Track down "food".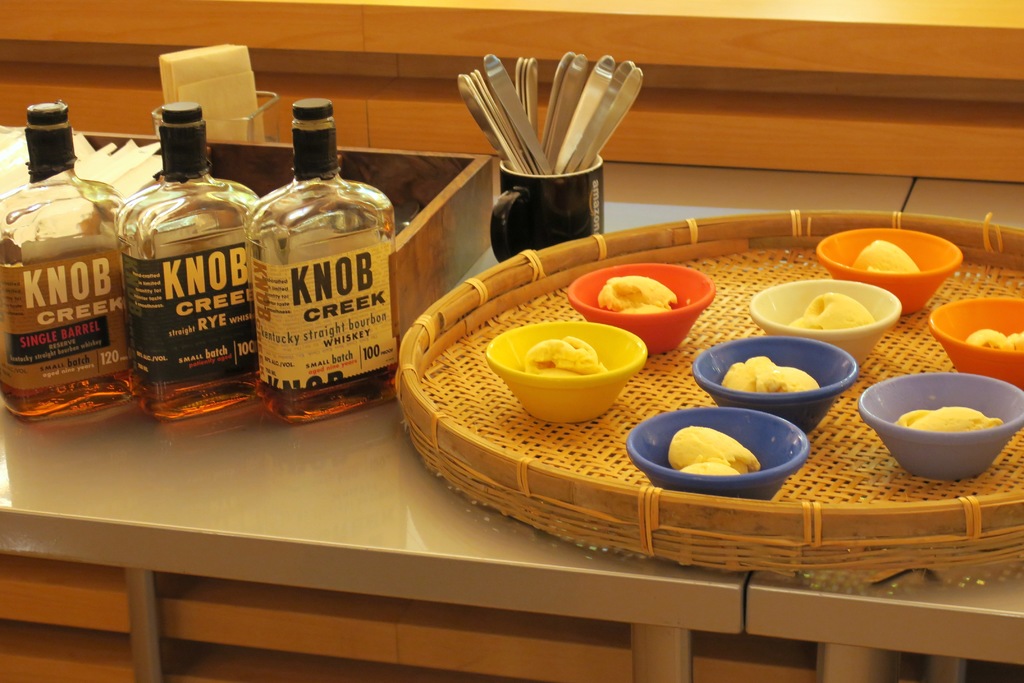
Tracked to [965,330,1023,349].
